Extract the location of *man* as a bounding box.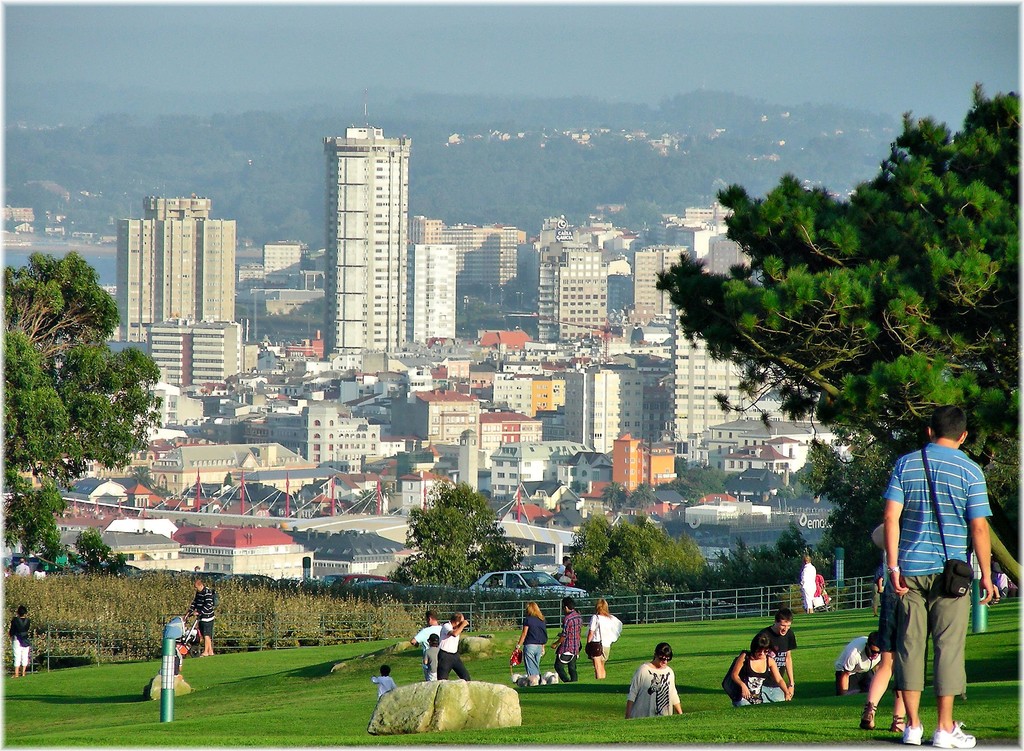
detection(756, 608, 796, 706).
